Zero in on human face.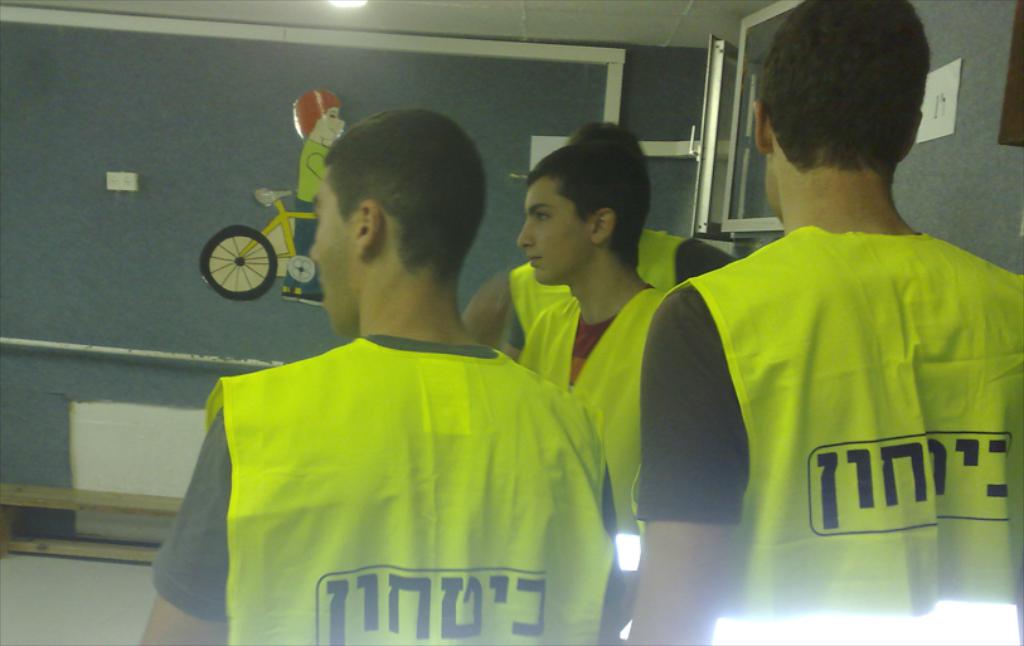
Zeroed in: <region>310, 178, 351, 329</region>.
